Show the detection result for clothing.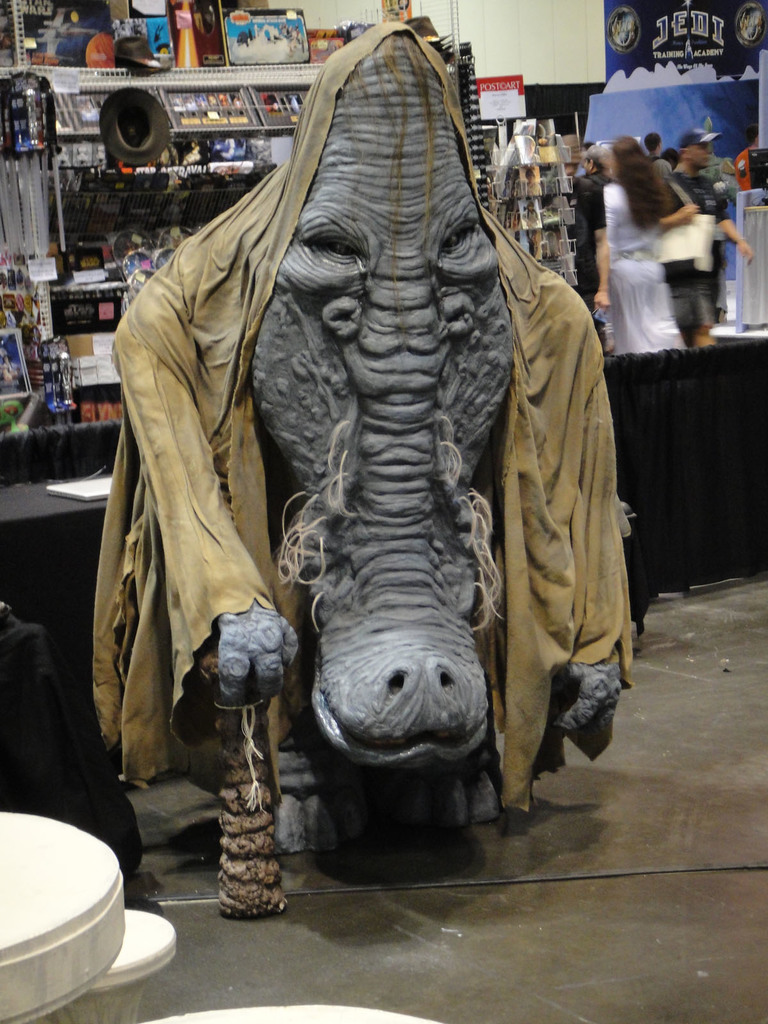
bbox=(660, 143, 724, 333).
